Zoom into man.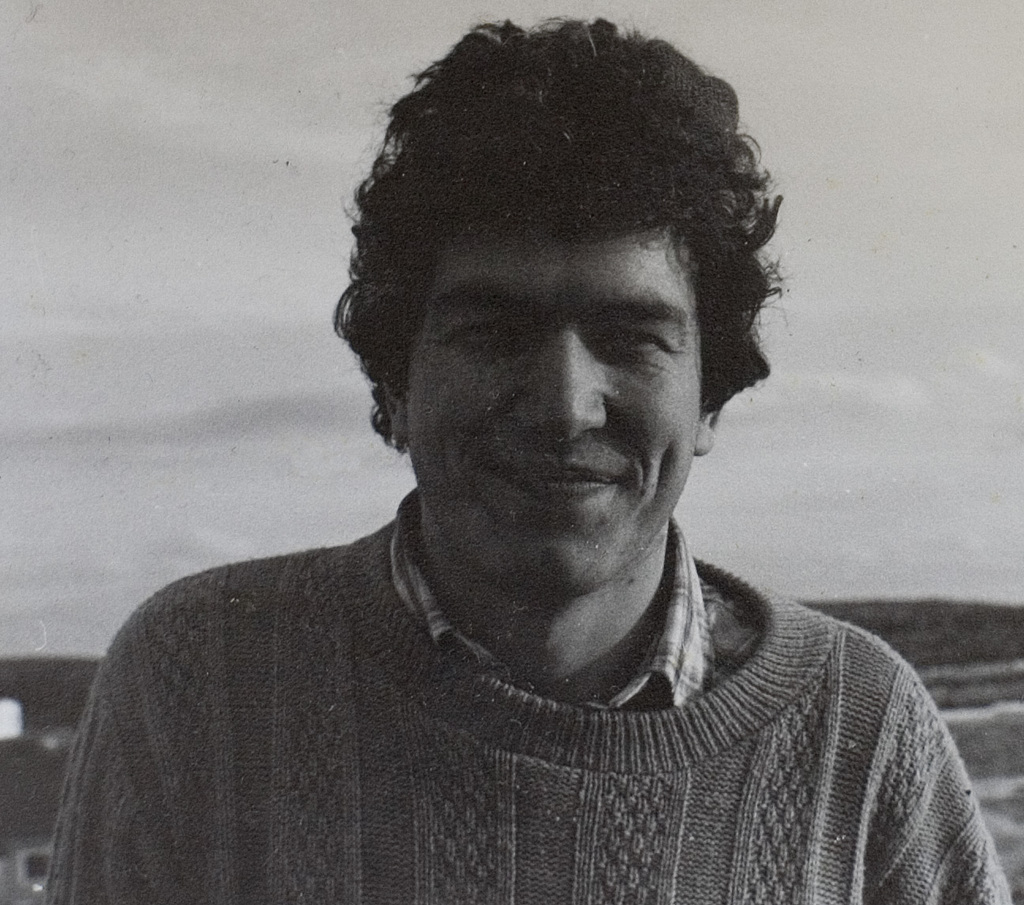
Zoom target: pyautogui.locateOnScreen(60, 26, 1009, 876).
